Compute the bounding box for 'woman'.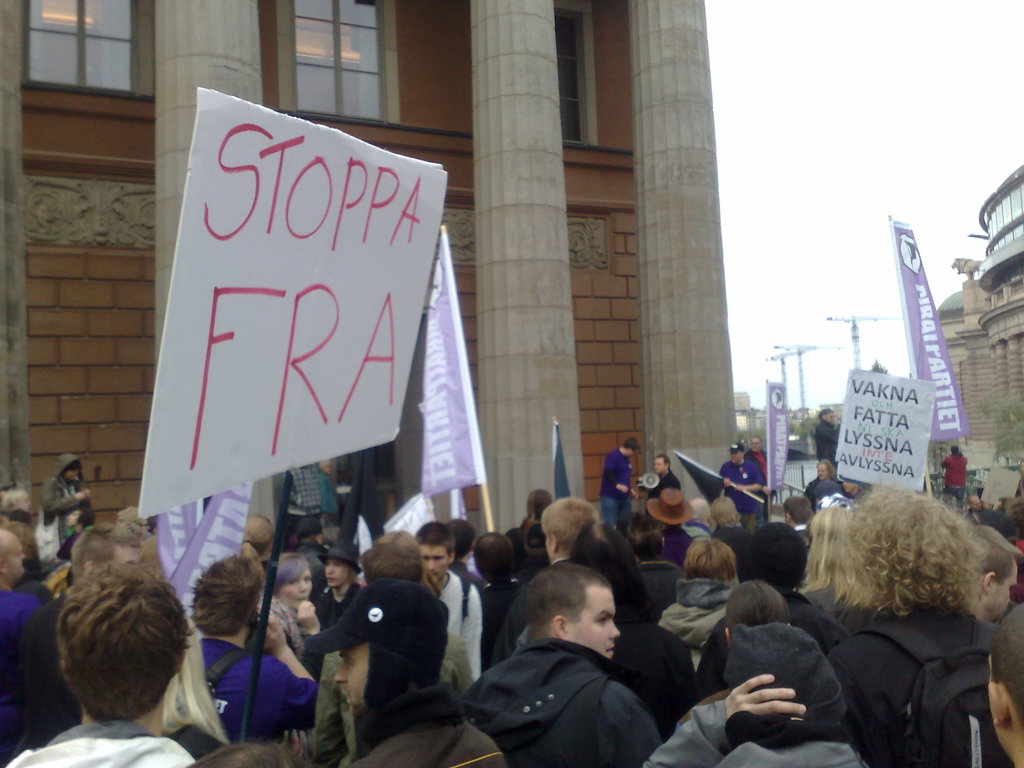
{"x1": 806, "y1": 458, "x2": 840, "y2": 516}.
